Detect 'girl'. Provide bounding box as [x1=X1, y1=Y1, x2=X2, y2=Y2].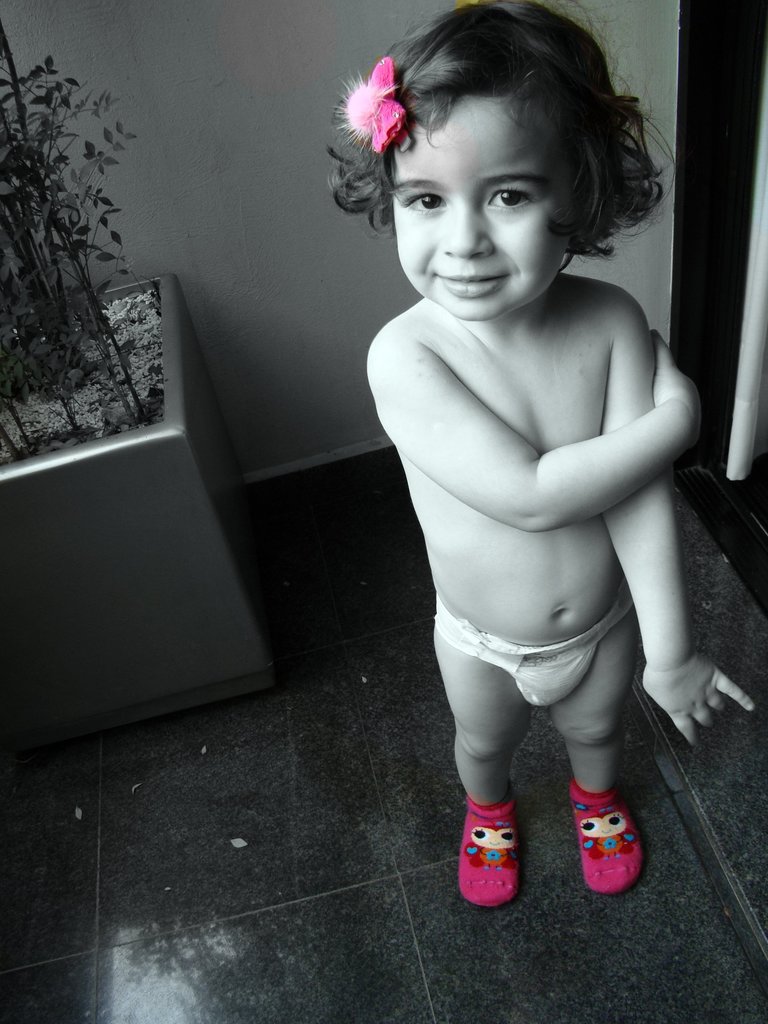
[x1=322, y1=0, x2=757, y2=913].
